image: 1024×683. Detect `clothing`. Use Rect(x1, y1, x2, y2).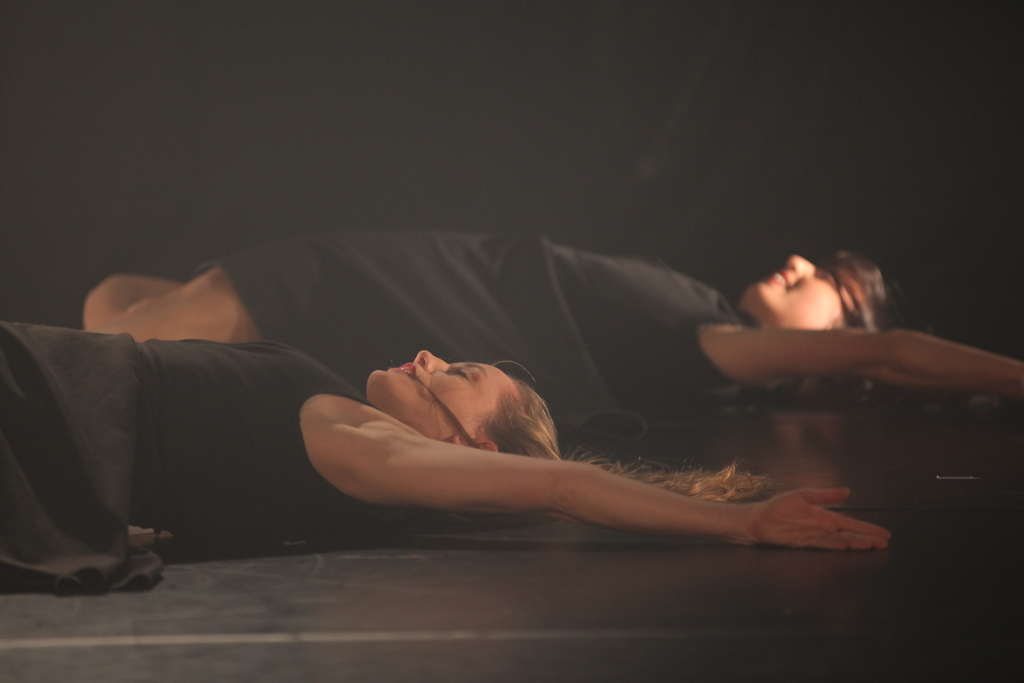
Rect(2, 329, 522, 593).
